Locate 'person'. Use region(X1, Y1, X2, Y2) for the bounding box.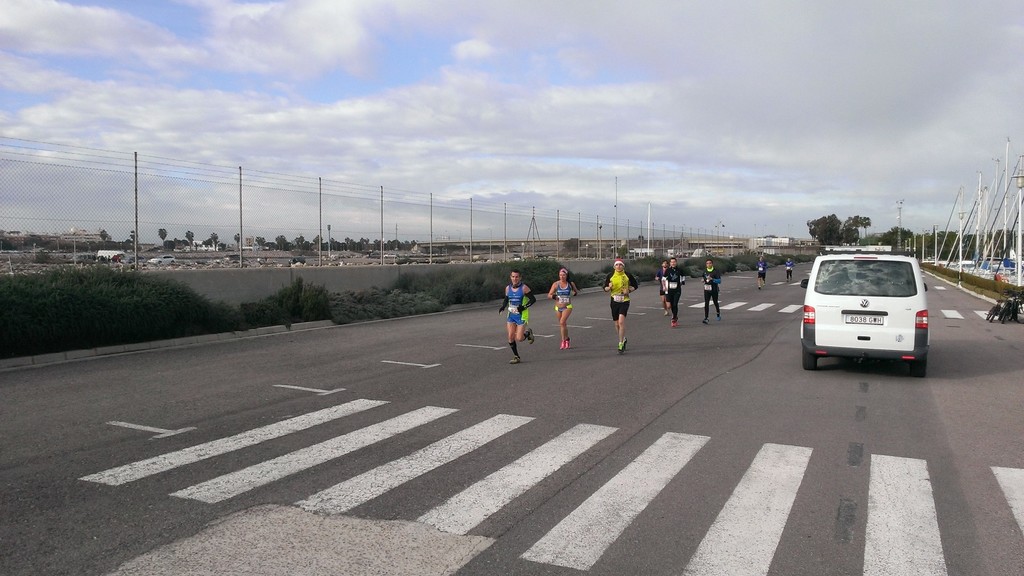
region(604, 260, 639, 356).
